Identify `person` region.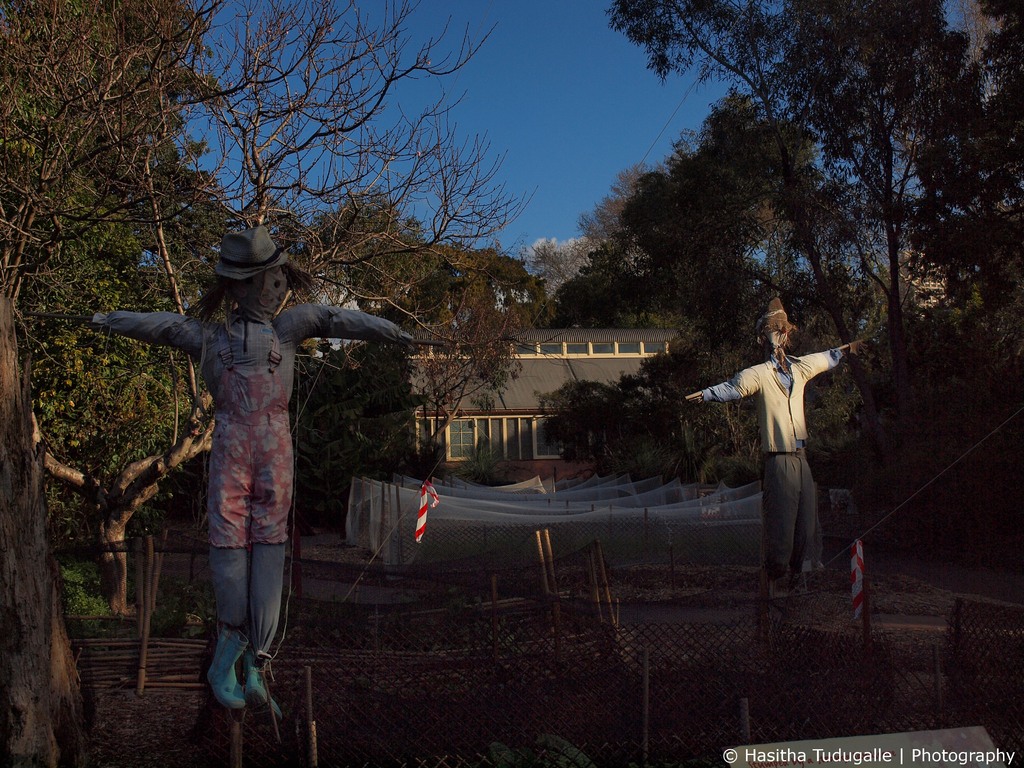
Region: 714:303:853:620.
